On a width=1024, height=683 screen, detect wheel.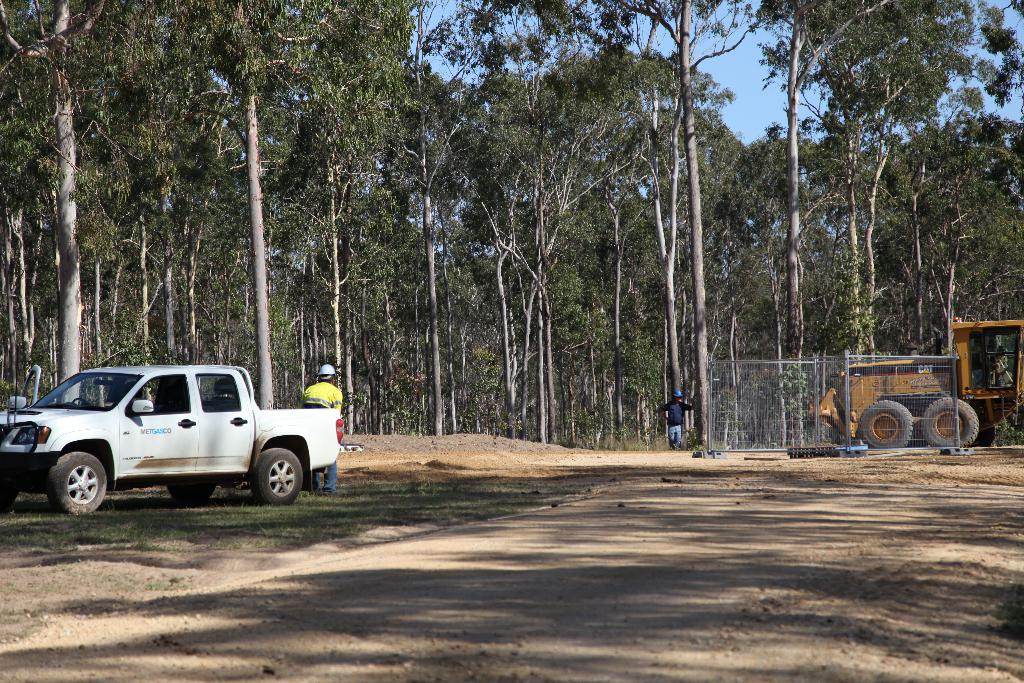
BBox(72, 400, 91, 406).
